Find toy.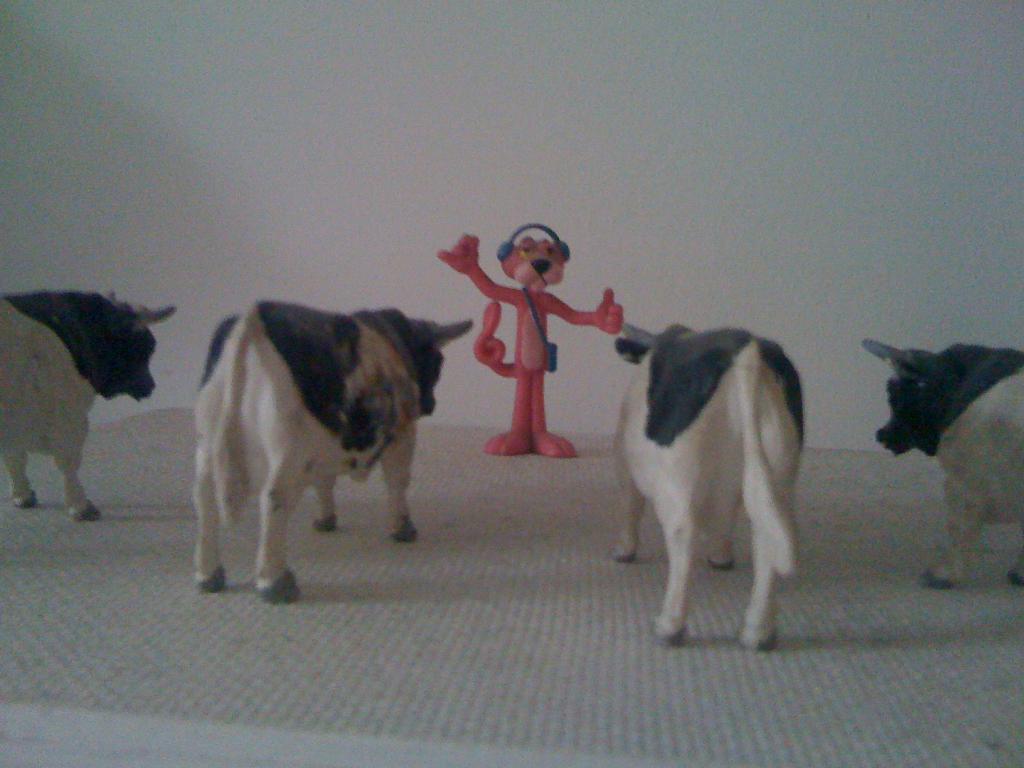
0,273,179,525.
